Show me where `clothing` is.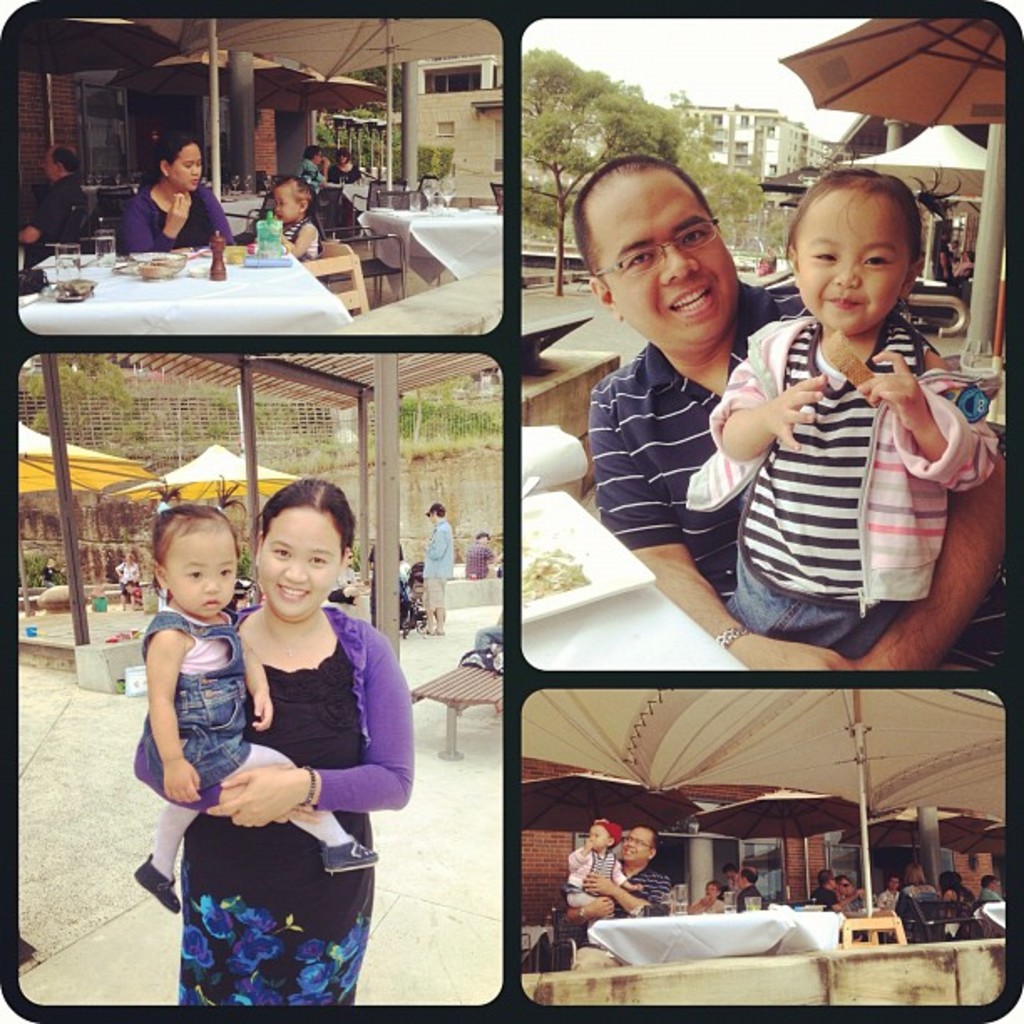
`clothing` is at bbox=(683, 311, 974, 601).
